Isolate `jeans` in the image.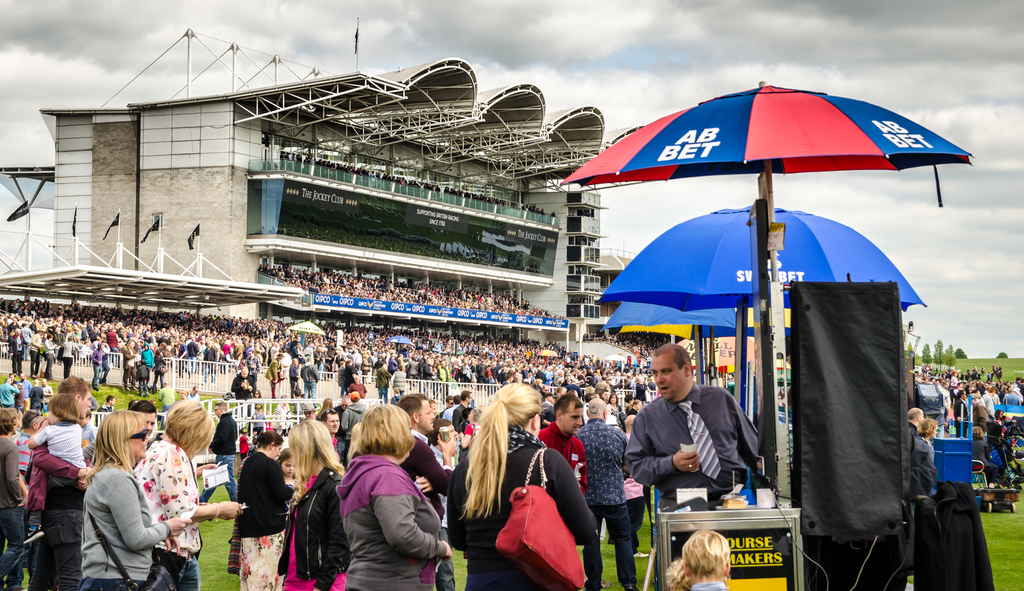
Isolated region: pyautogui.locateOnScreen(77, 583, 154, 590).
